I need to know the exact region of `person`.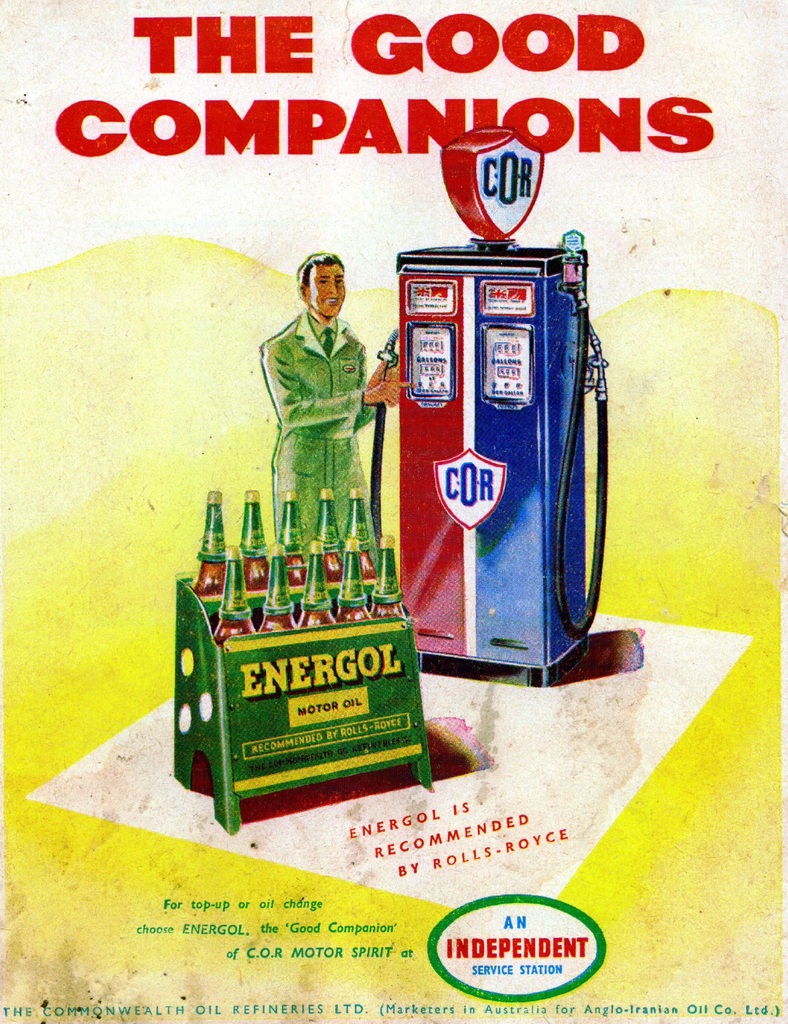
Region: 253/255/410/542.
